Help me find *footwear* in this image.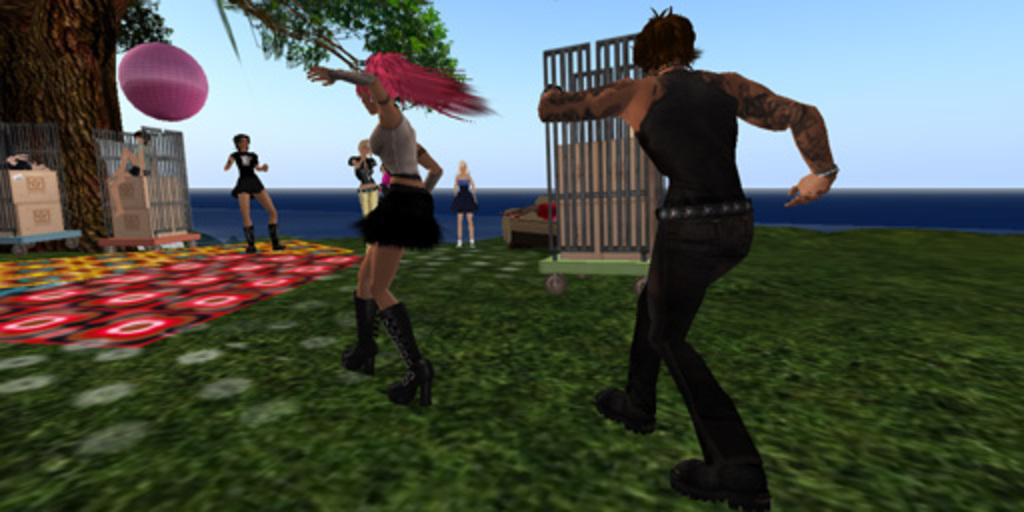
Found it: [left=248, top=228, right=254, bottom=256].
